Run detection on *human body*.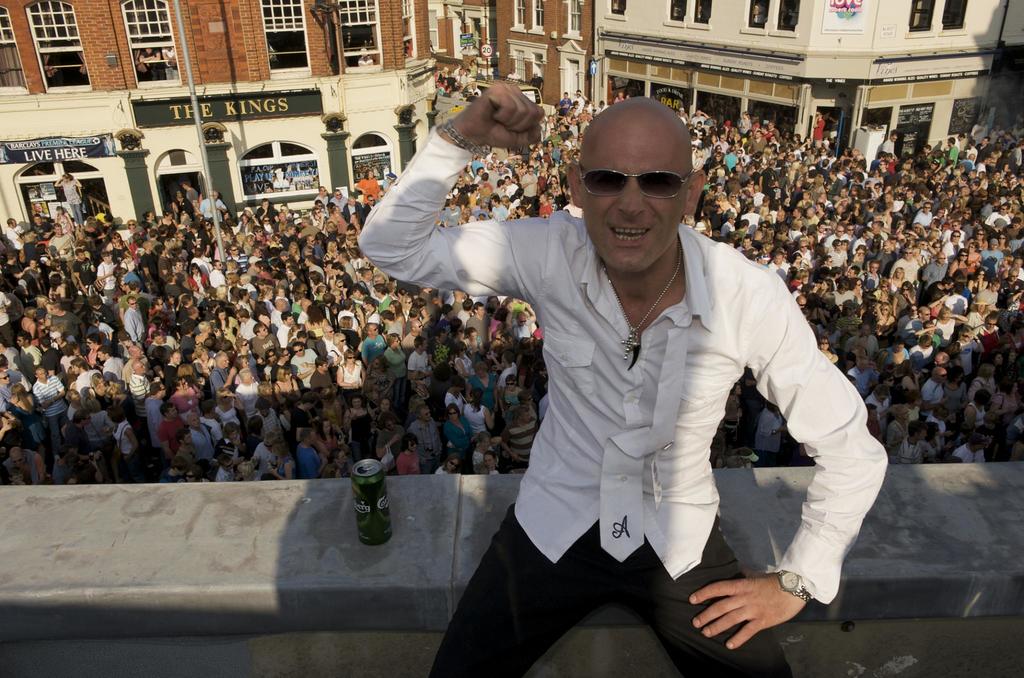
Result: l=516, t=170, r=541, b=202.
